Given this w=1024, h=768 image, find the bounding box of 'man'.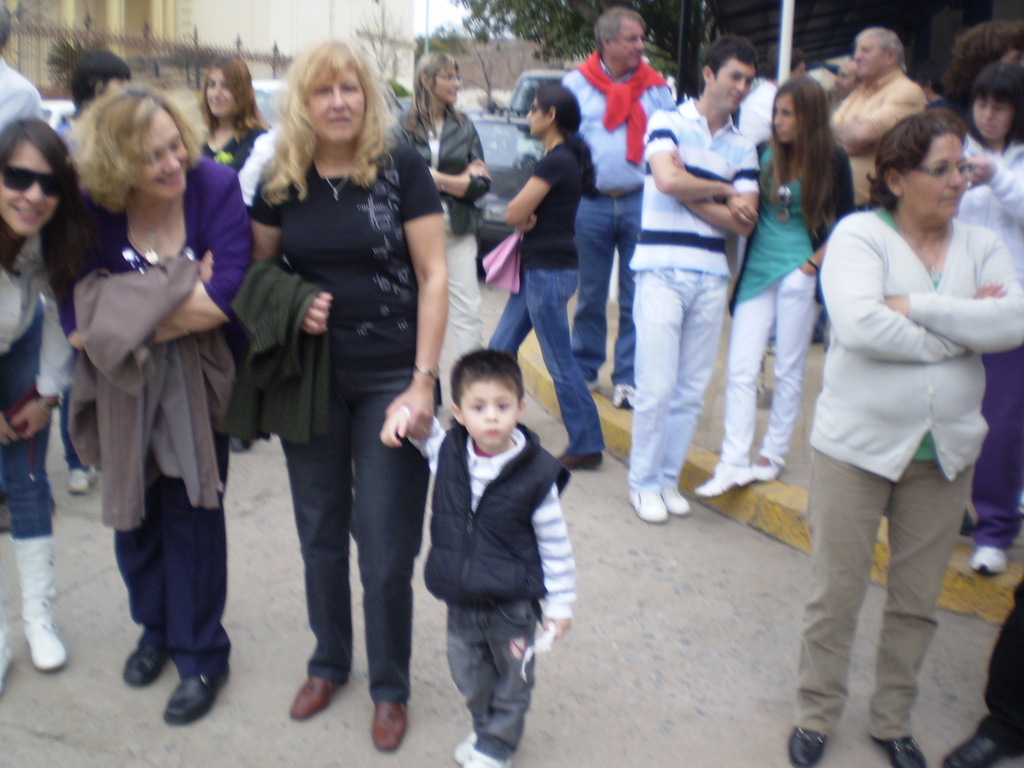
612:31:772:529.
